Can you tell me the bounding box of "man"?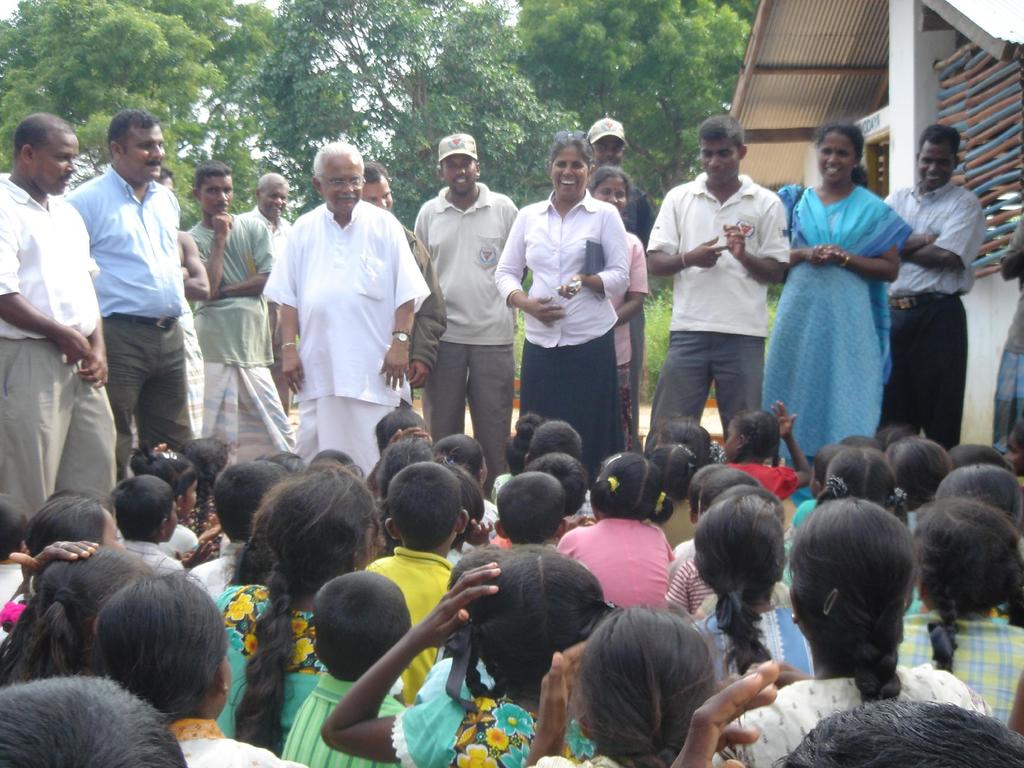
[238,171,292,413].
